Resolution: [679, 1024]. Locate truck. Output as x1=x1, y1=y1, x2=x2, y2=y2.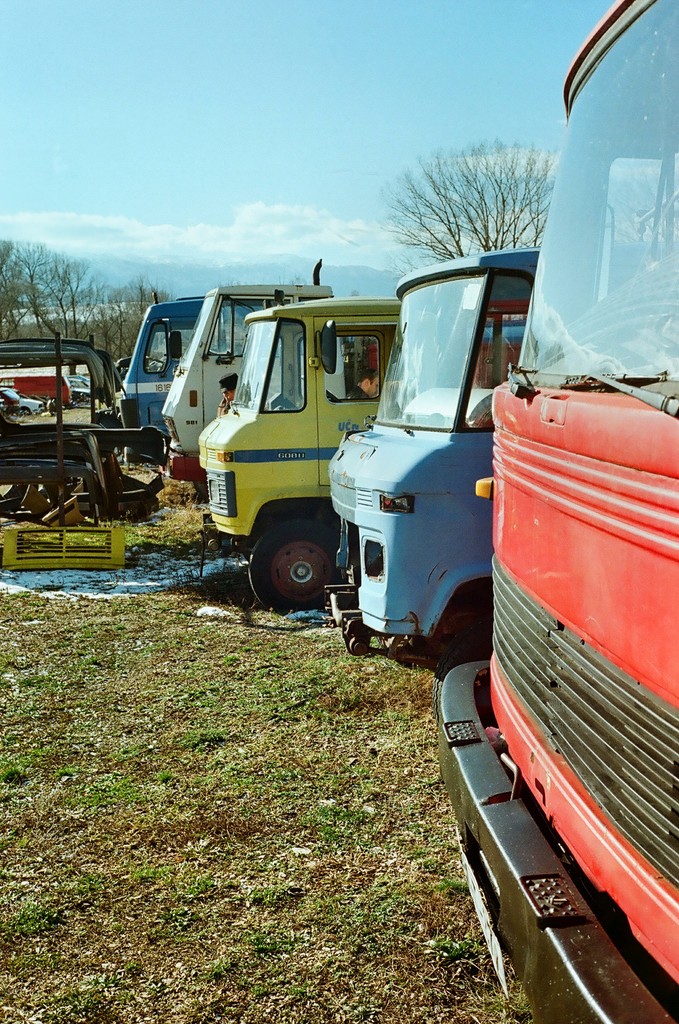
x1=433, y1=0, x2=678, y2=1023.
